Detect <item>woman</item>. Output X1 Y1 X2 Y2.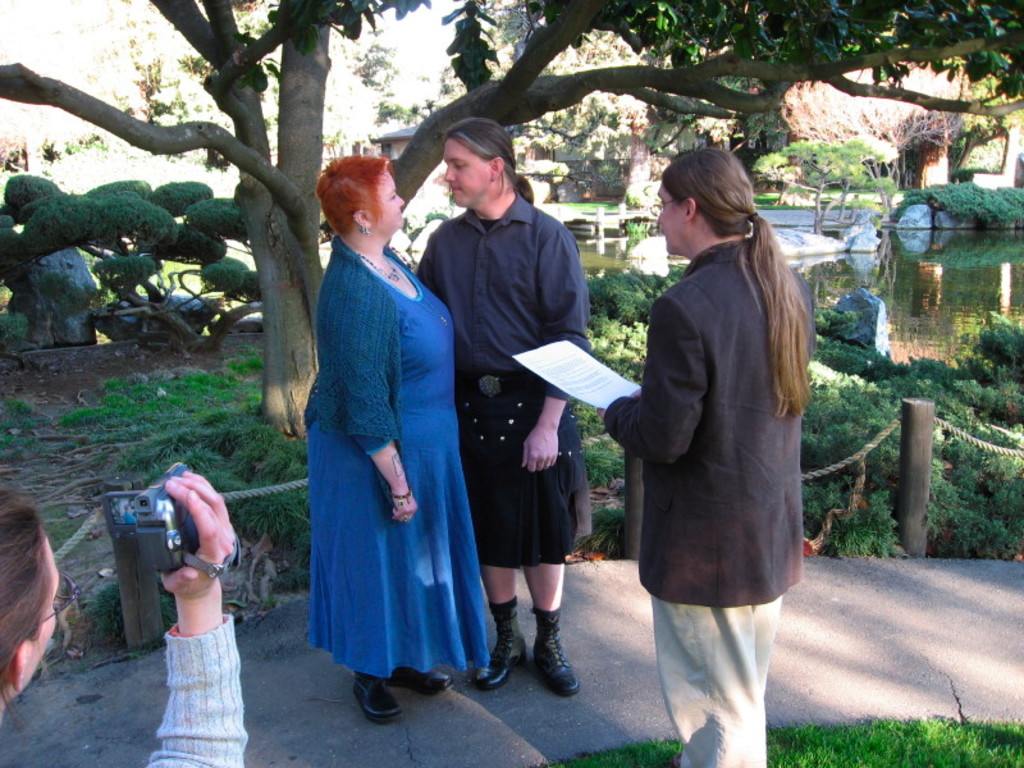
406 122 593 701.
